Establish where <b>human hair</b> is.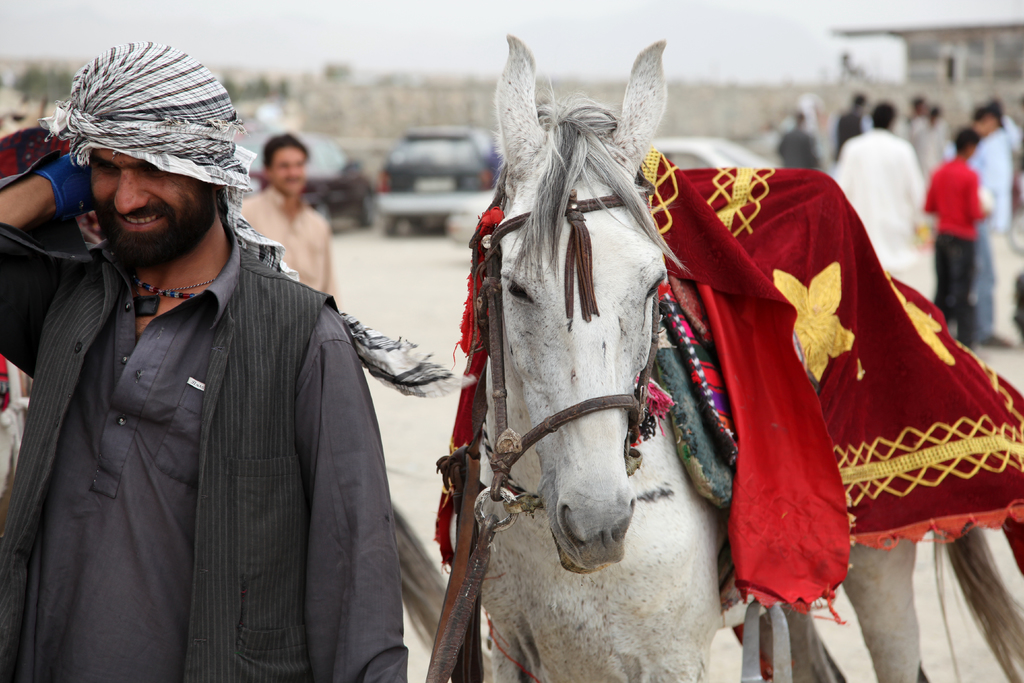
Established at region(870, 103, 894, 130).
